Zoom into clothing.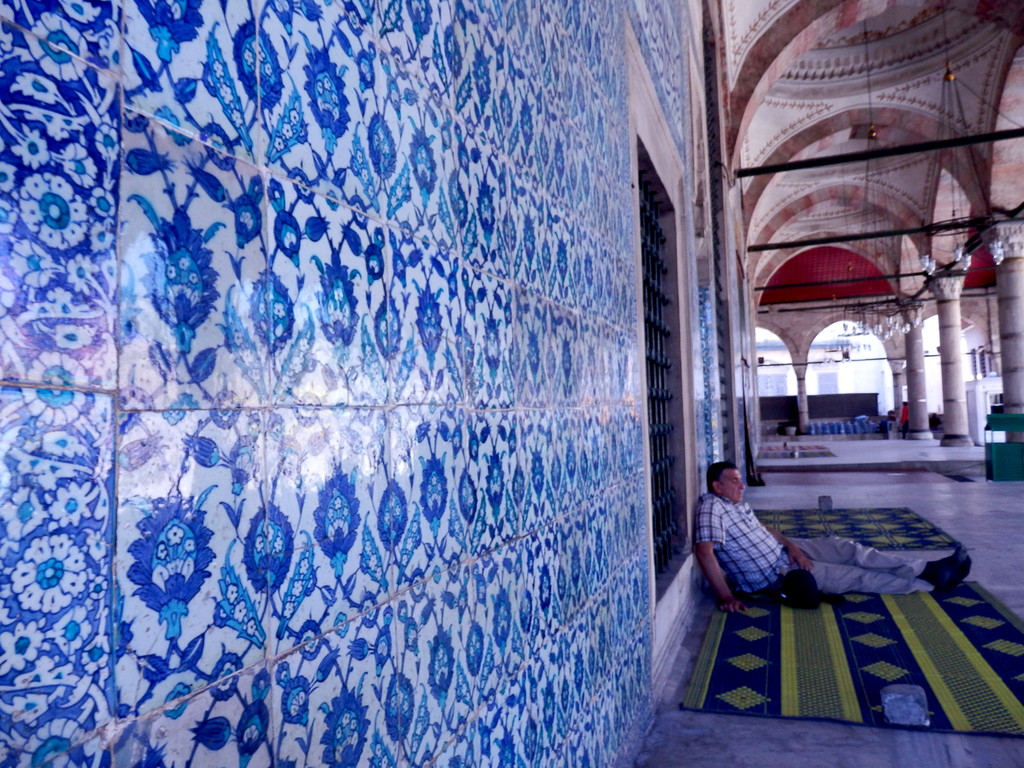
Zoom target: bbox(900, 406, 907, 437).
